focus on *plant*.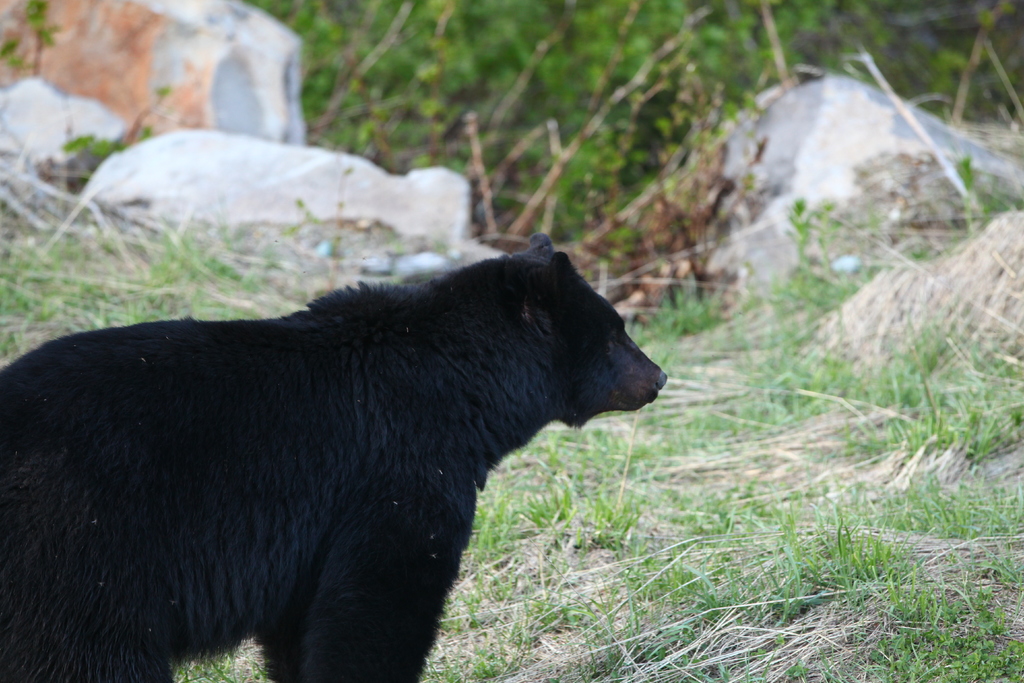
Focused at BBox(166, 636, 280, 682).
